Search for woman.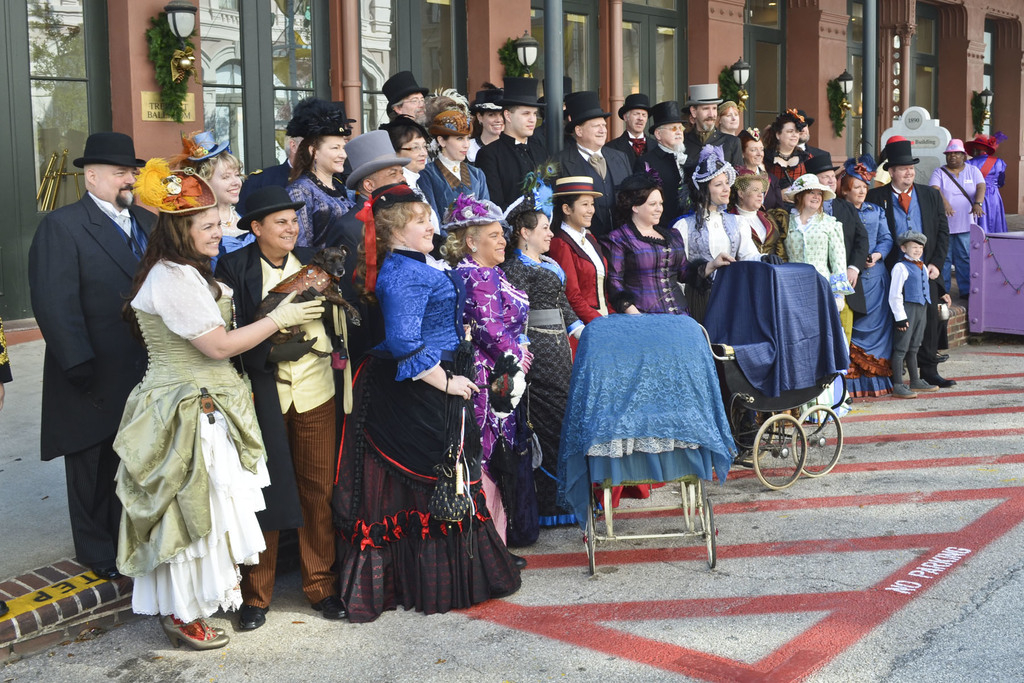
Found at {"x1": 266, "y1": 99, "x2": 362, "y2": 262}.
